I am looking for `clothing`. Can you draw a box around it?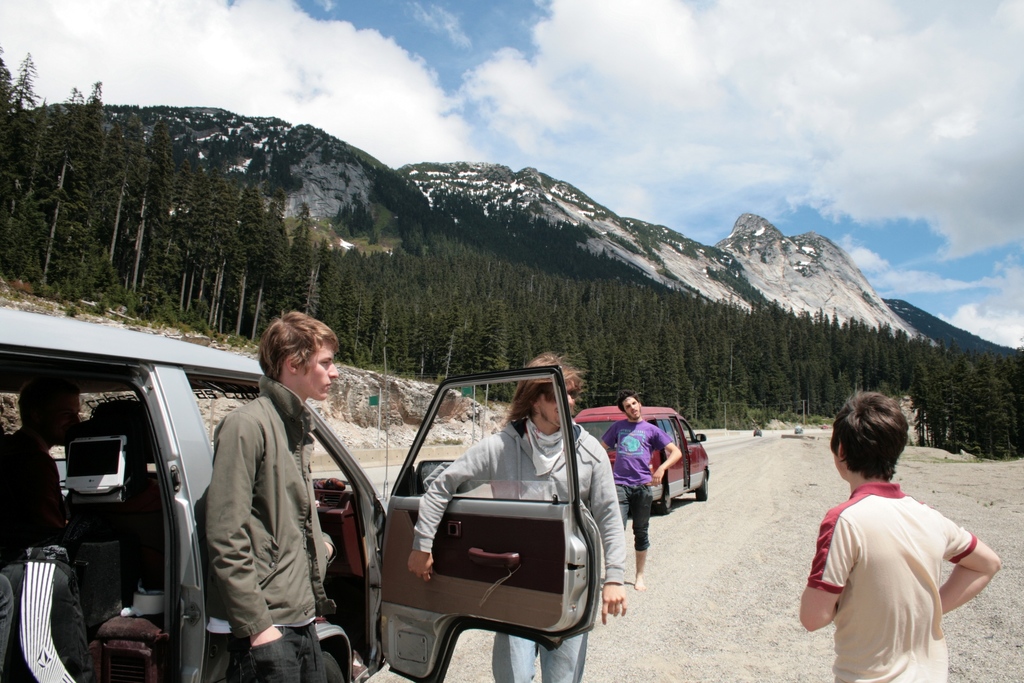
Sure, the bounding box is locate(414, 422, 627, 682).
